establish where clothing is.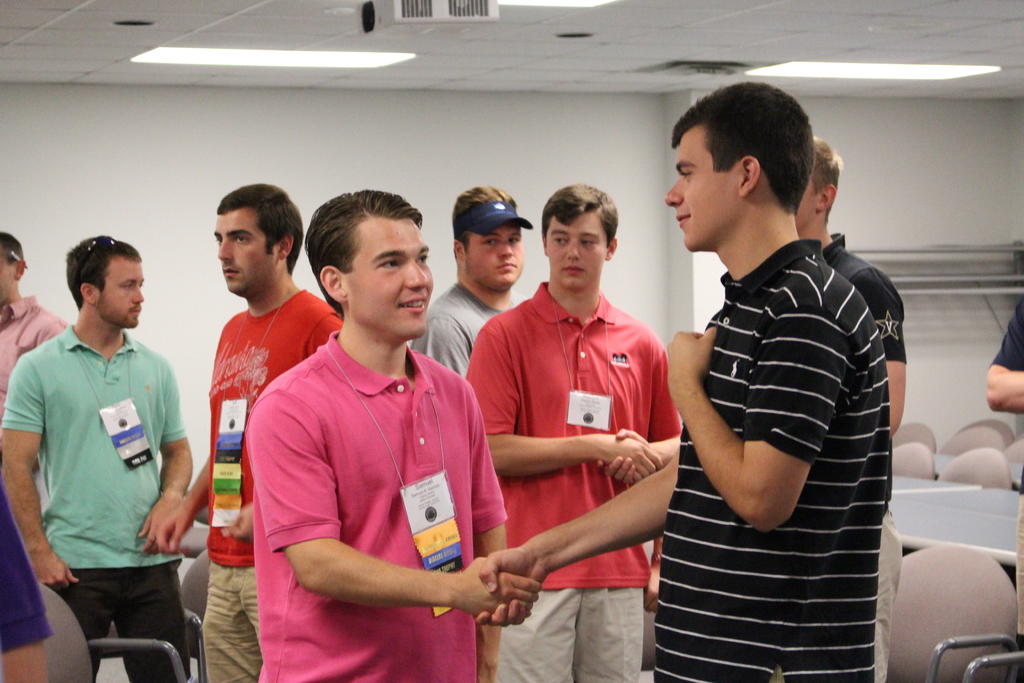
Established at <region>811, 231, 913, 680</region>.
